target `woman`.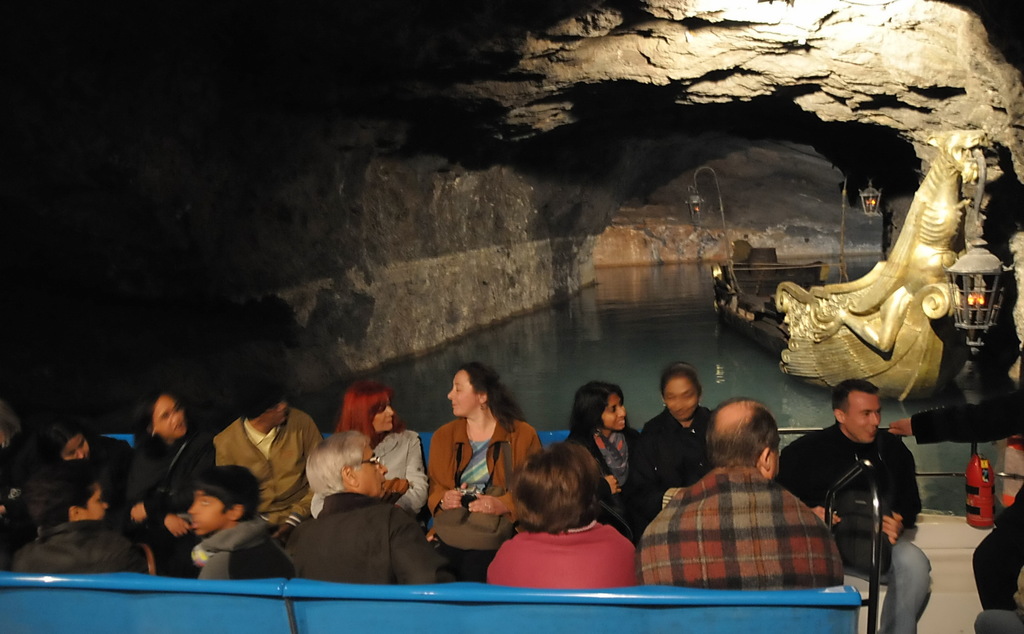
Target region: detection(123, 398, 225, 571).
